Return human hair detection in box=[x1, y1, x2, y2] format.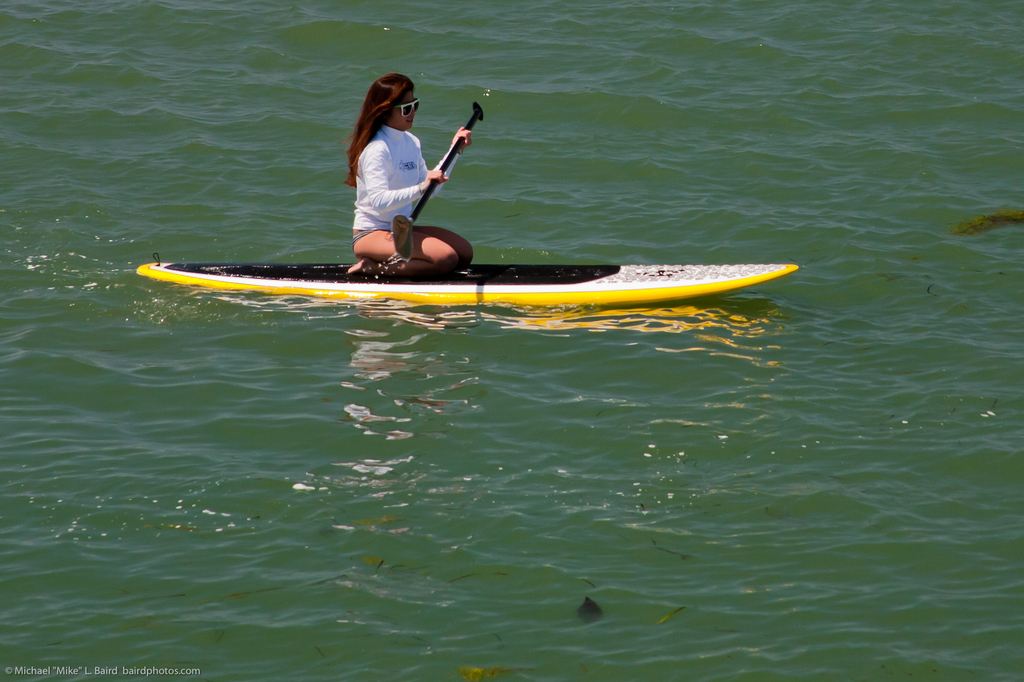
box=[348, 70, 419, 187].
